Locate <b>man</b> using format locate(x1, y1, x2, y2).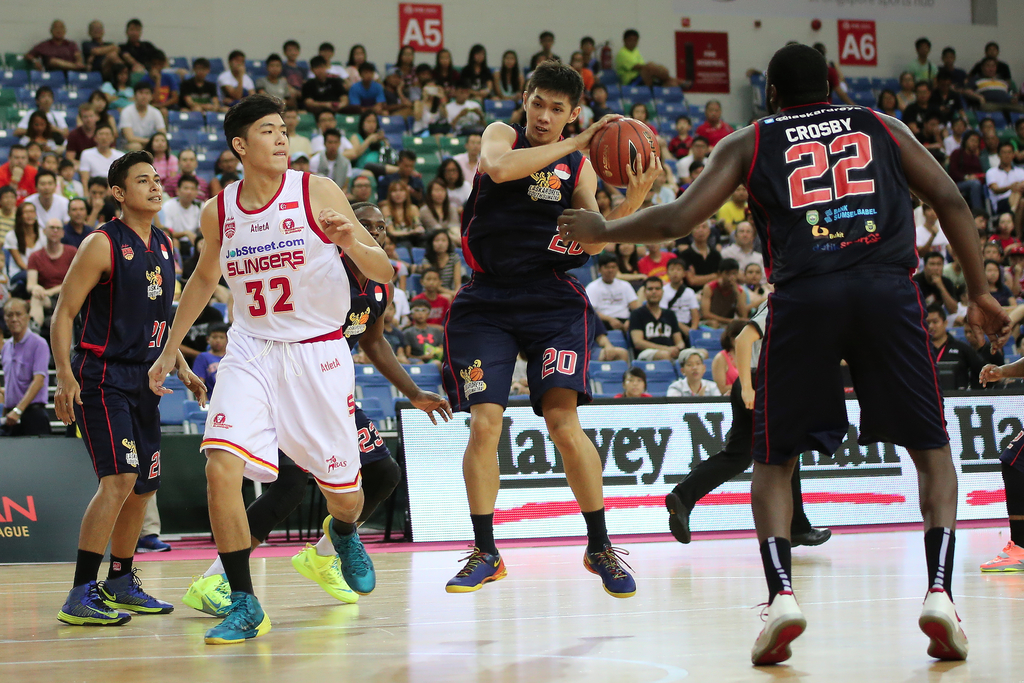
locate(915, 252, 952, 302).
